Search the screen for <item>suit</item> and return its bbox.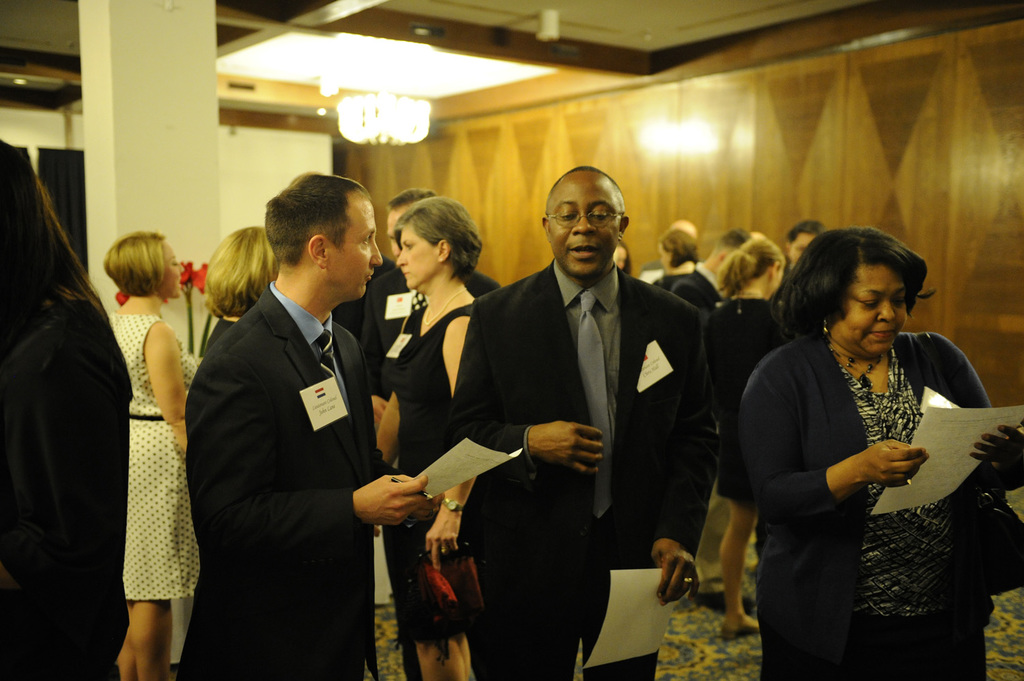
Found: (x1=174, y1=278, x2=411, y2=680).
